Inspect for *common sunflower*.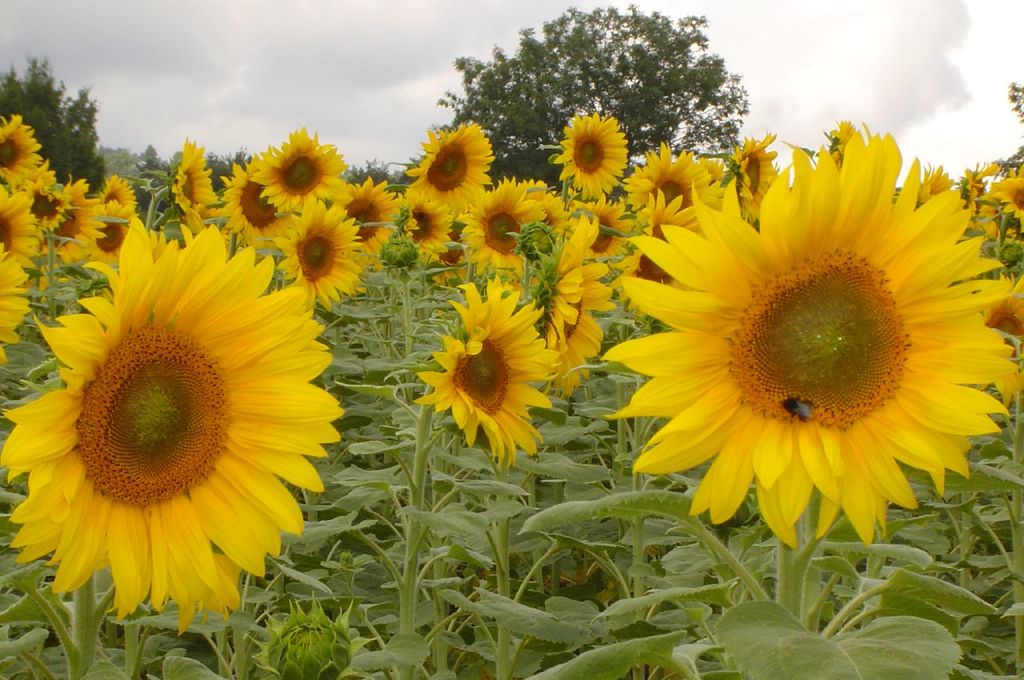
Inspection: bbox=(0, 192, 40, 259).
